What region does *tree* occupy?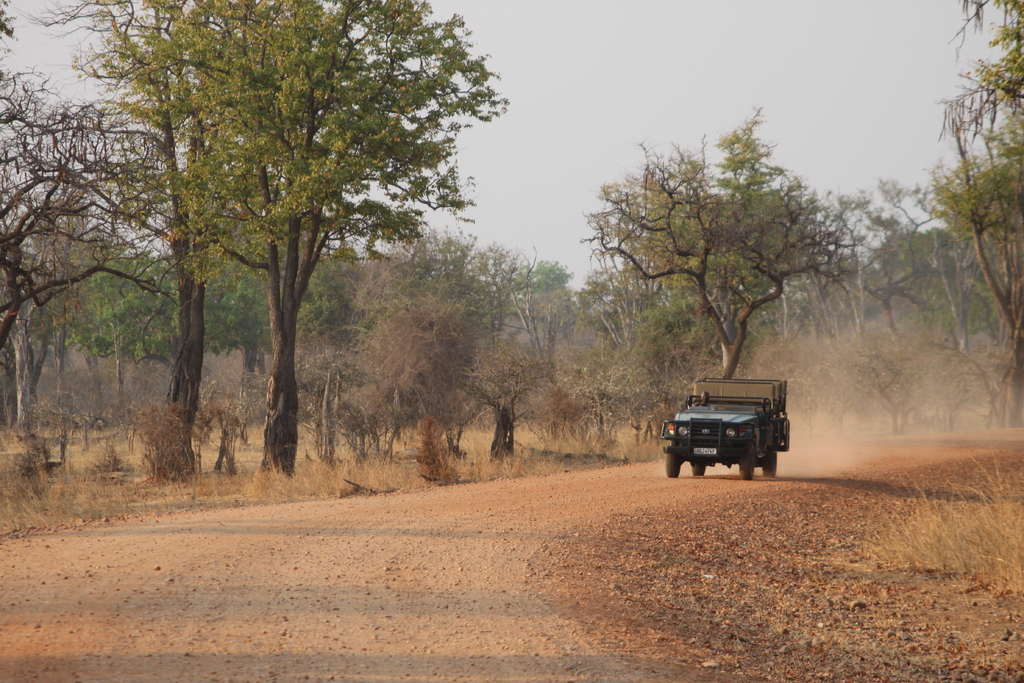
205/260/276/410.
